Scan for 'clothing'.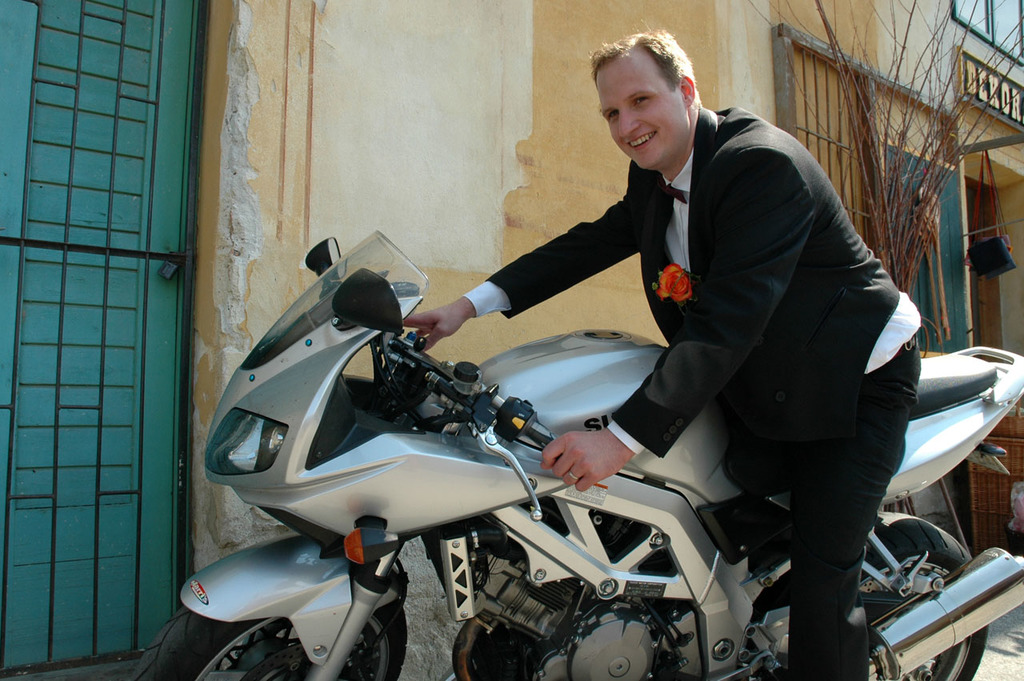
Scan result: bbox(462, 105, 918, 680).
